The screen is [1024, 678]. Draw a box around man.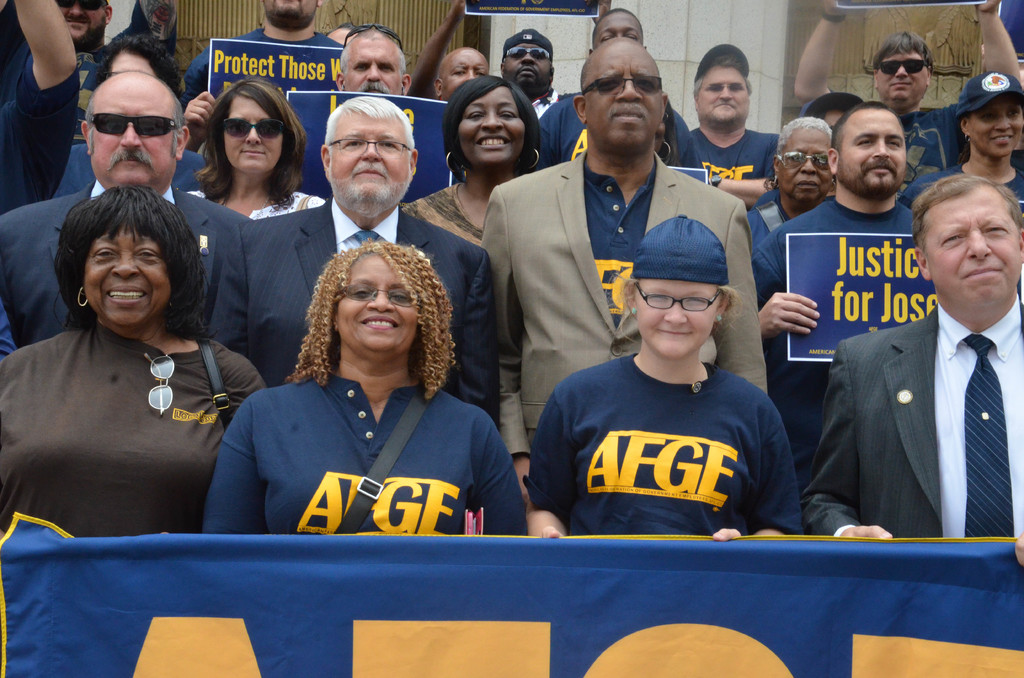
BBox(499, 24, 566, 129).
